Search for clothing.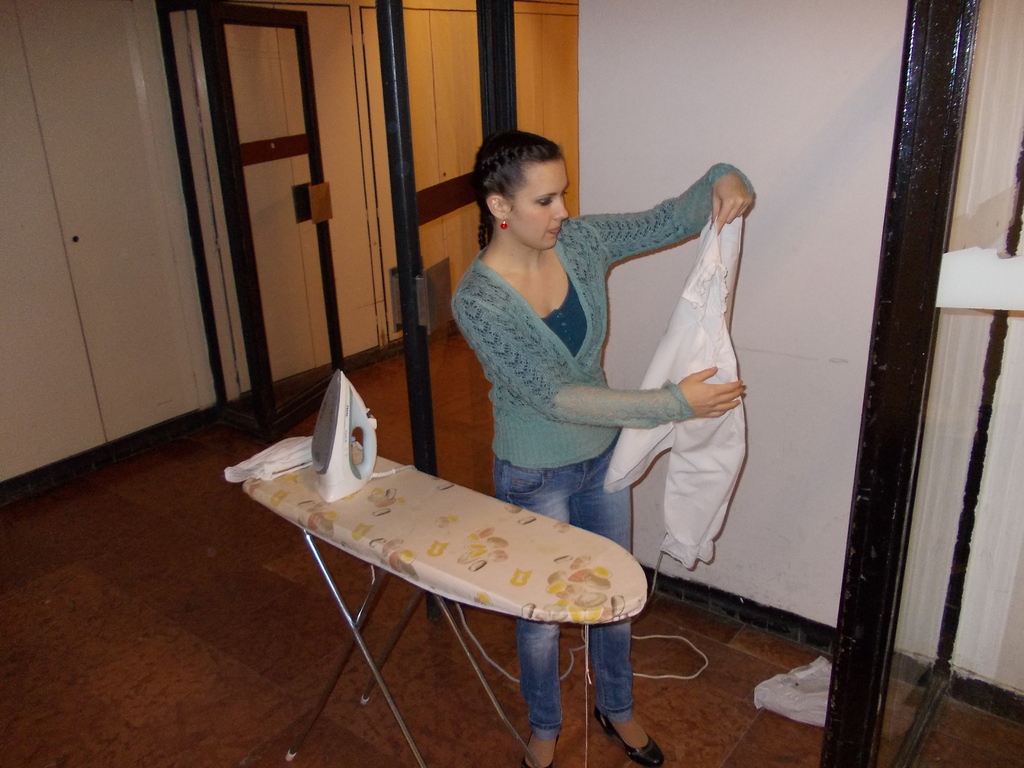
Found at bbox=(449, 164, 751, 739).
